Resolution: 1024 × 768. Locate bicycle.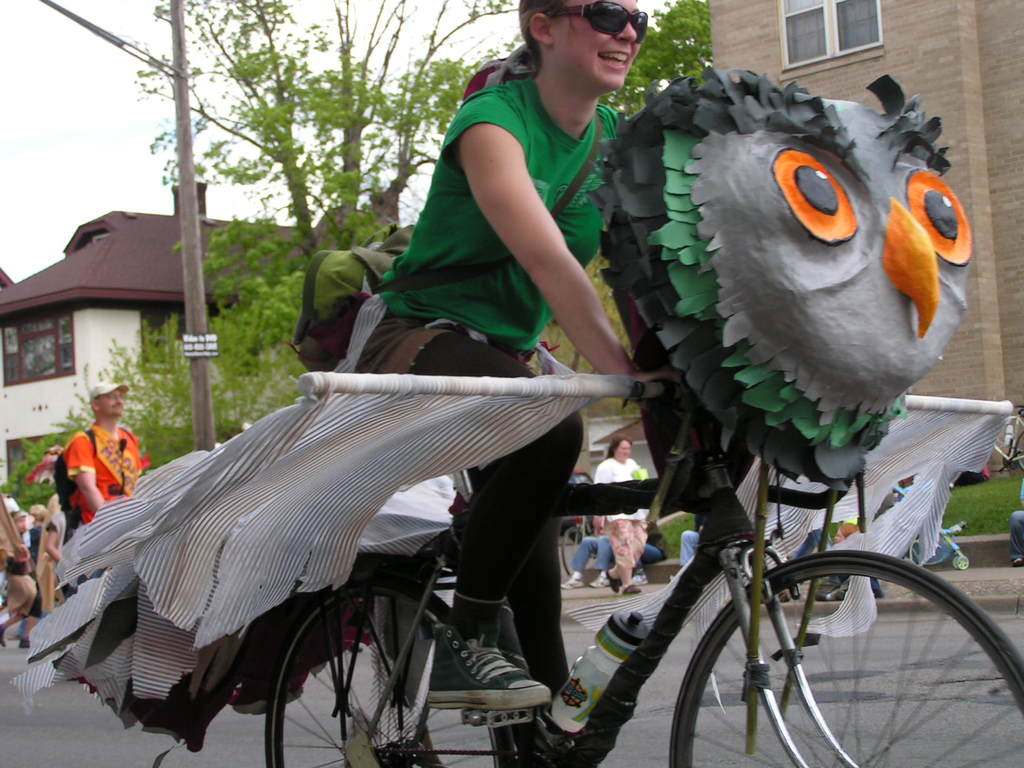
region(557, 507, 600, 580).
